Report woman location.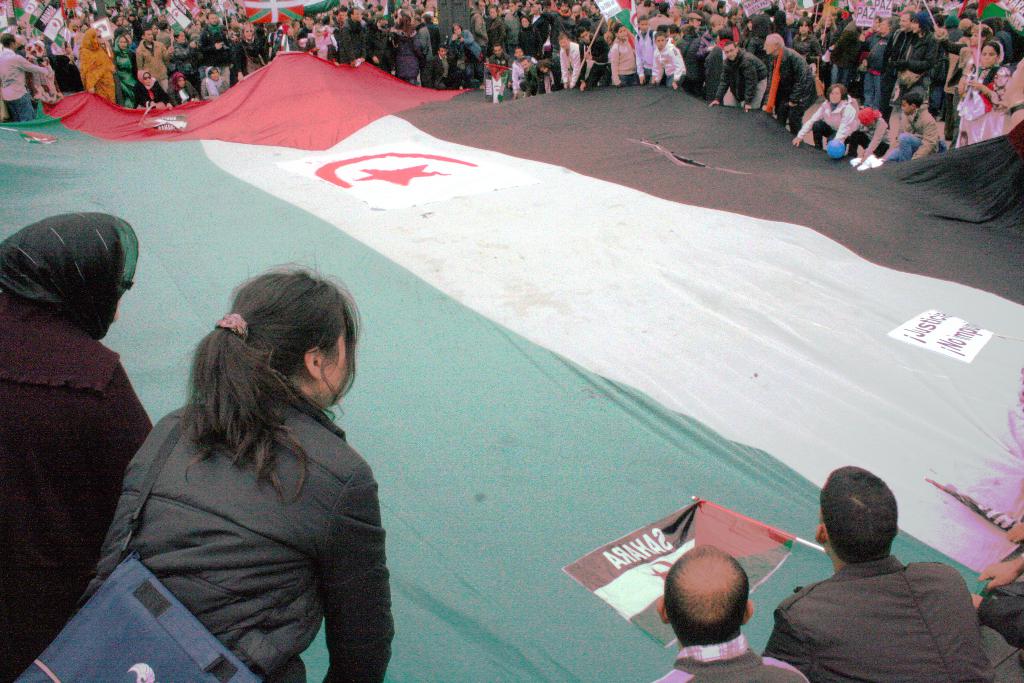
Report: <box>0,215,152,682</box>.
